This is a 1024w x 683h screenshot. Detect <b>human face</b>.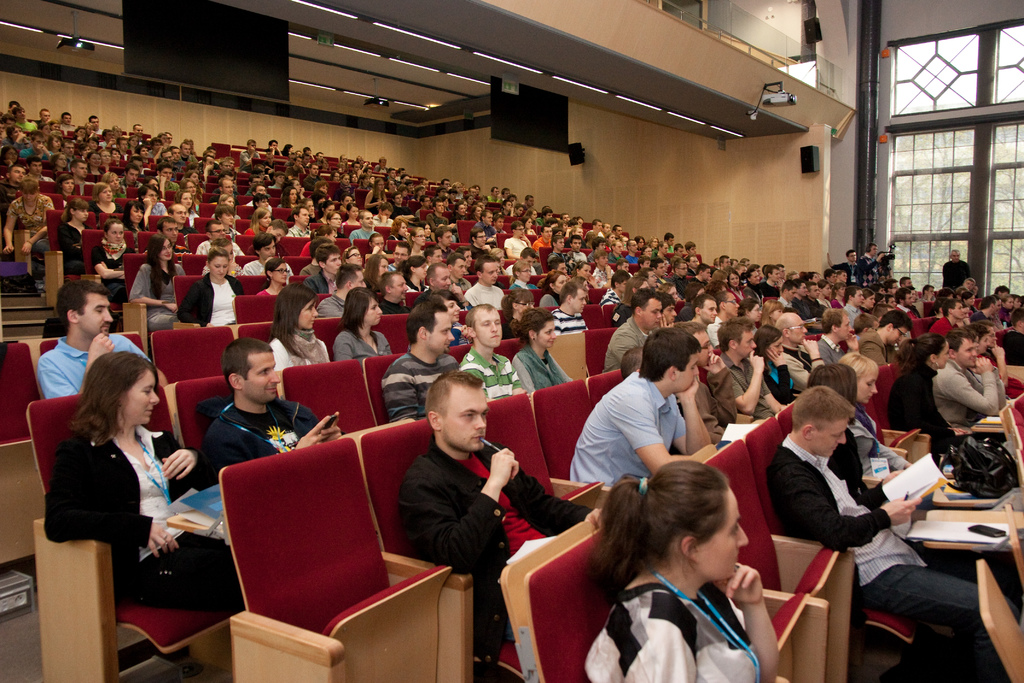
(x1=535, y1=321, x2=556, y2=346).
